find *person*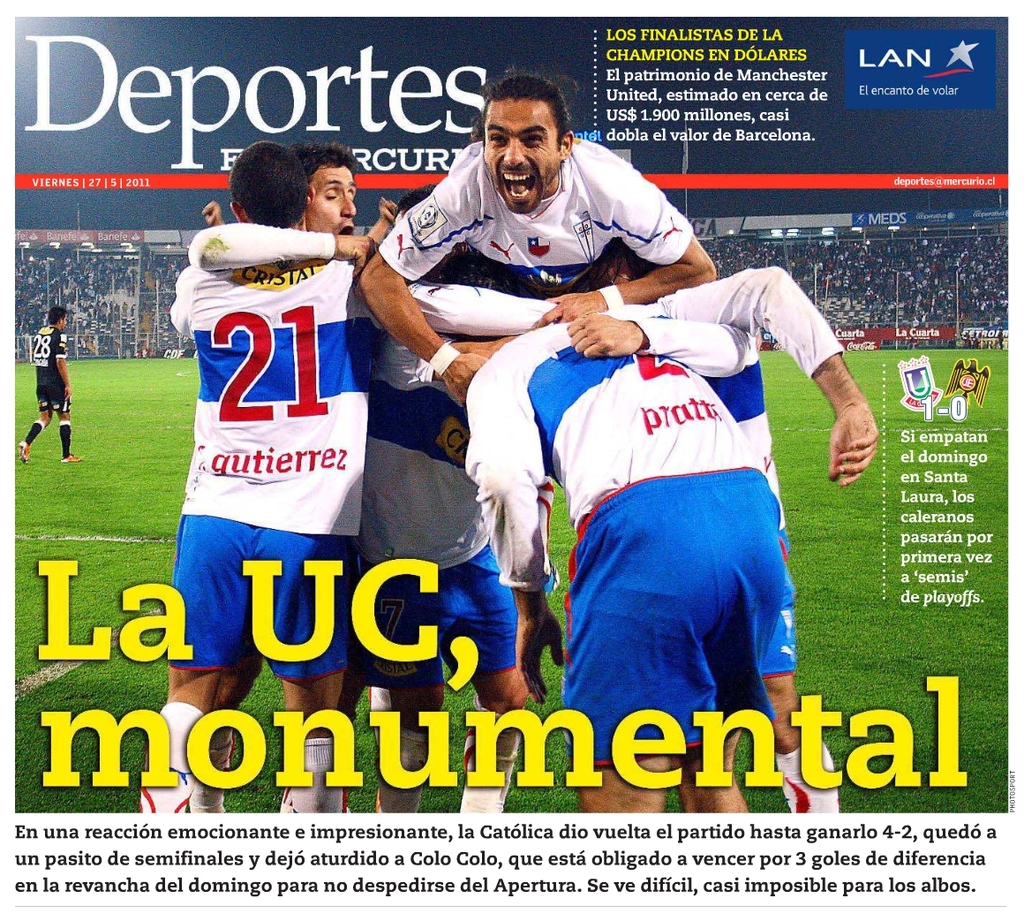
{"x1": 358, "y1": 72, "x2": 720, "y2": 404}
